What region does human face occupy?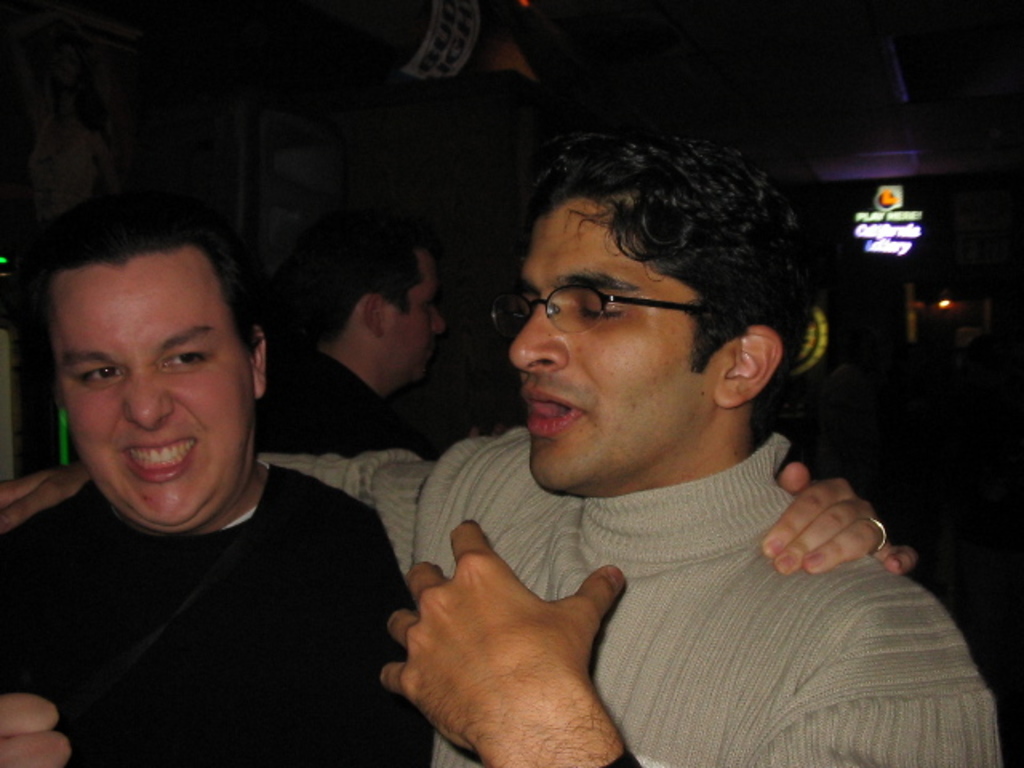
382 248 442 394.
